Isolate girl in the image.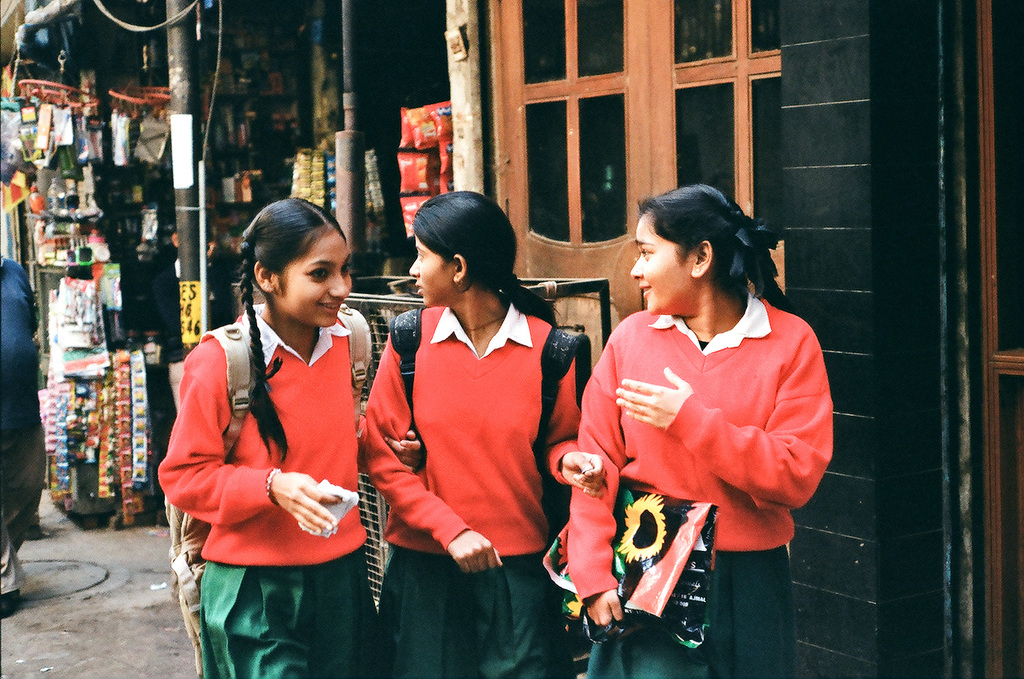
Isolated region: [left=357, top=183, right=607, bottom=678].
